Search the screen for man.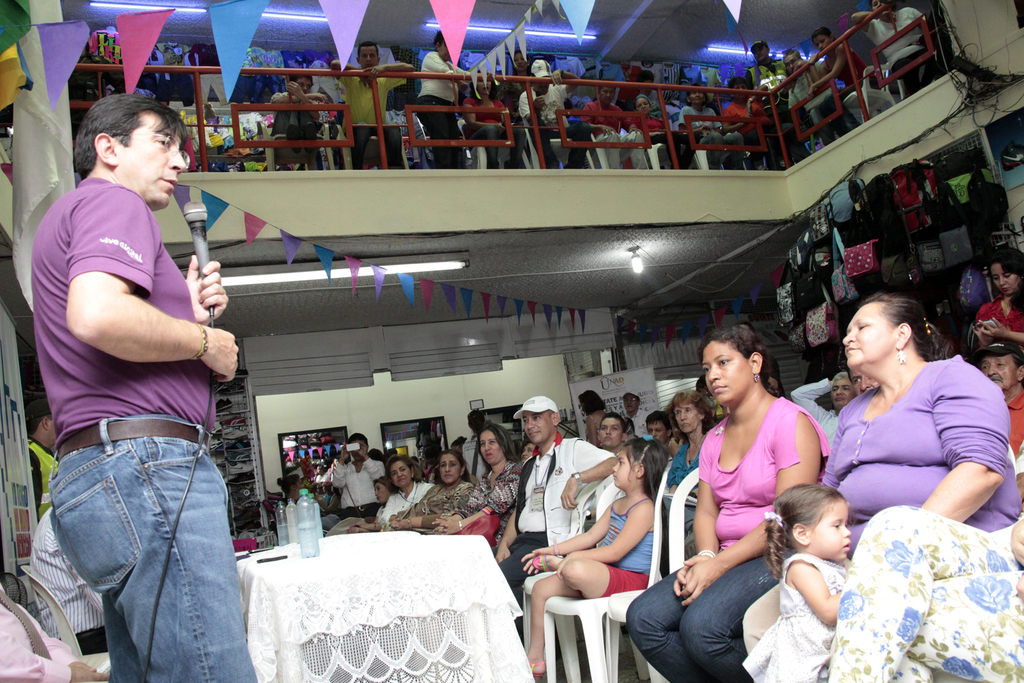
Found at left=584, top=78, right=650, bottom=174.
